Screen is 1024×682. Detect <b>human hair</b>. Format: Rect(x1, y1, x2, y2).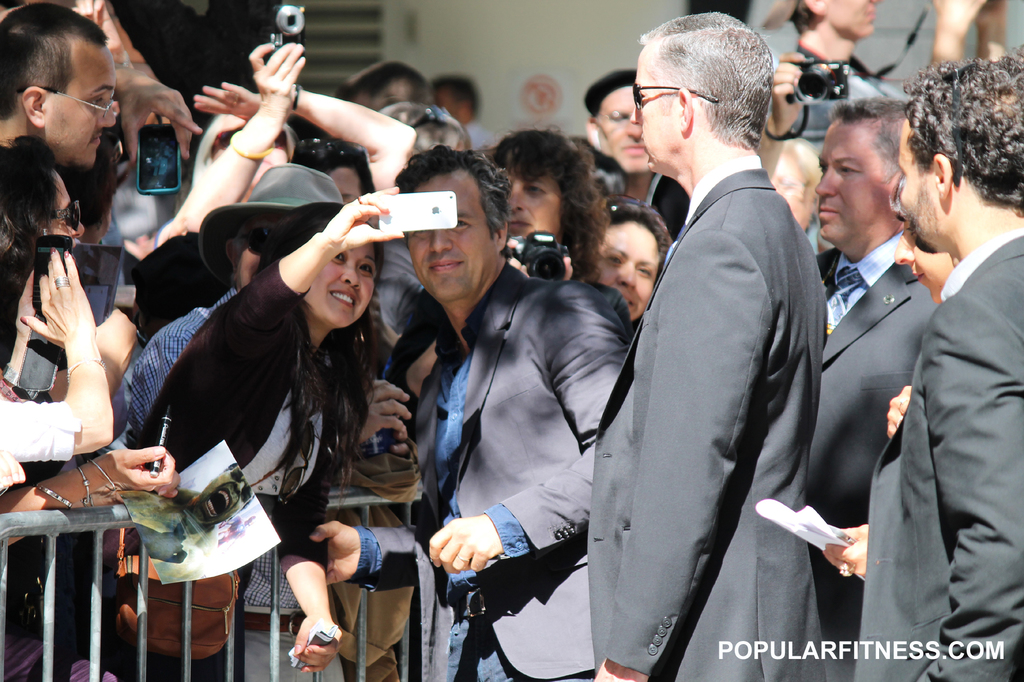
Rect(1, 0, 107, 126).
